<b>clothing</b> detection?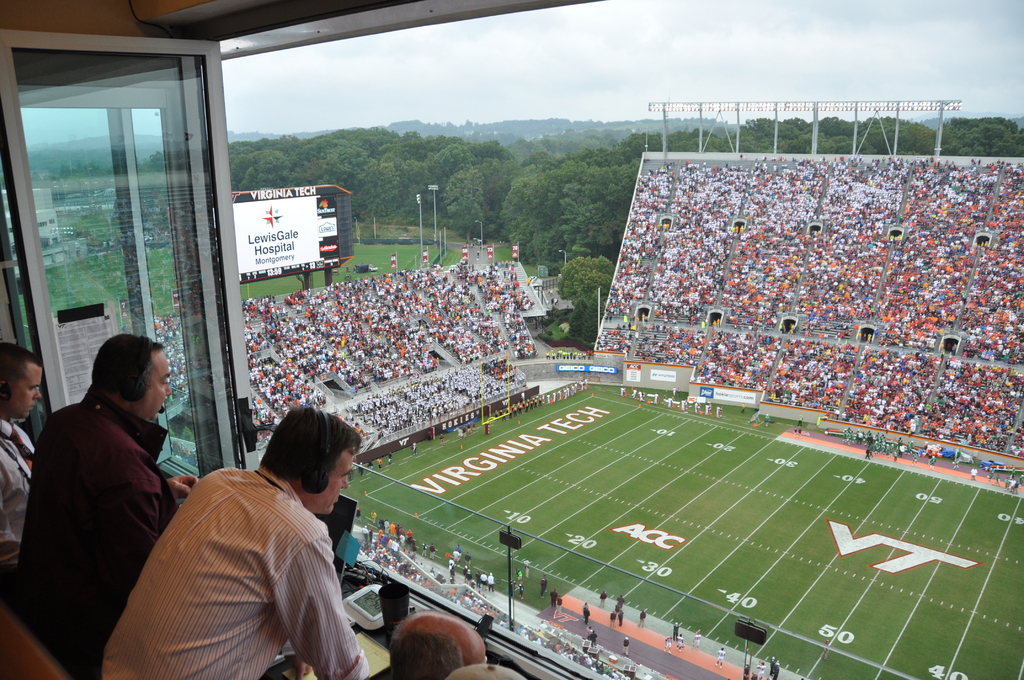
box=[358, 466, 362, 478]
